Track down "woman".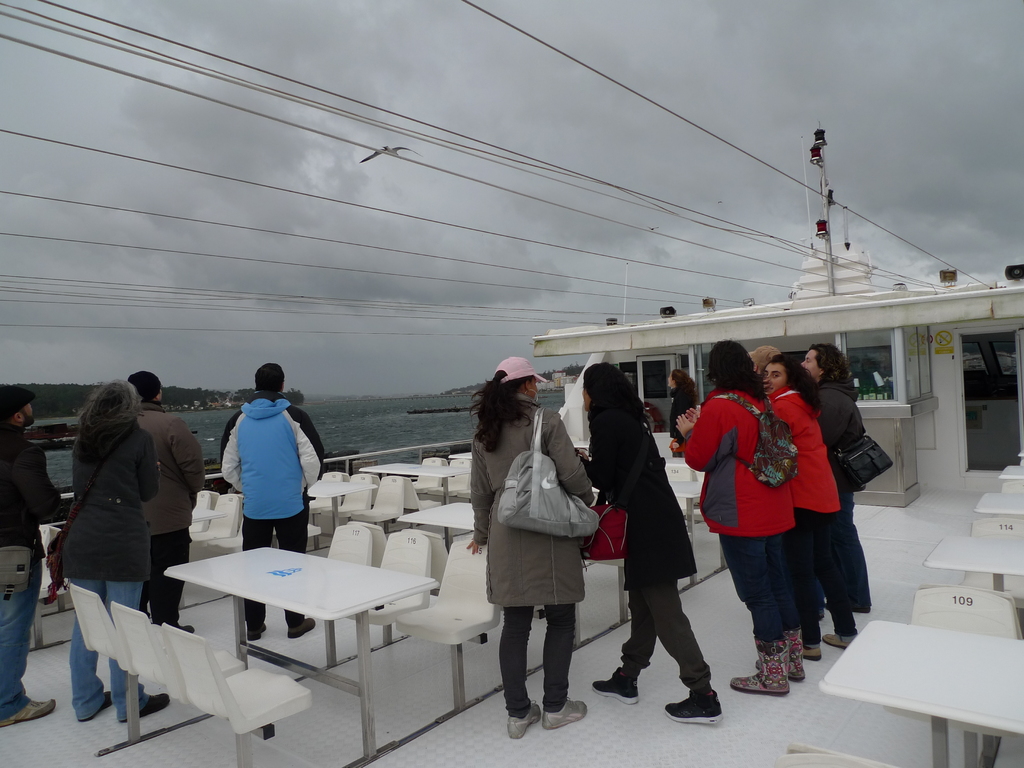
Tracked to x1=666 y1=364 x2=697 y2=450.
